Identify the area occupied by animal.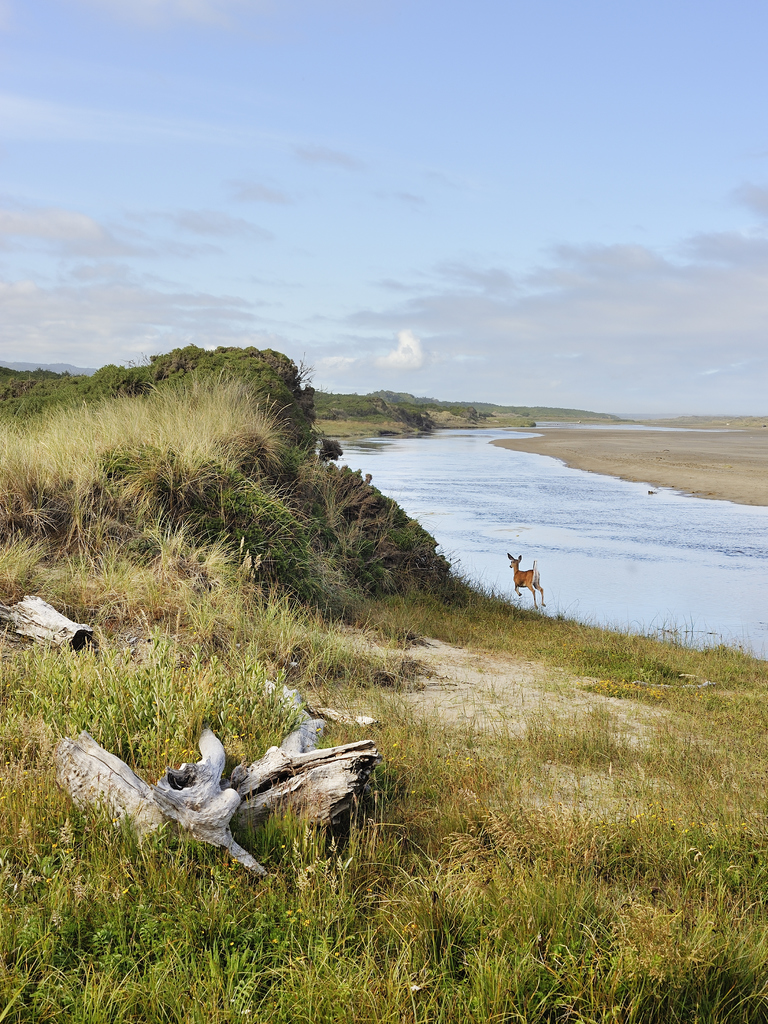
Area: l=509, t=552, r=547, b=608.
